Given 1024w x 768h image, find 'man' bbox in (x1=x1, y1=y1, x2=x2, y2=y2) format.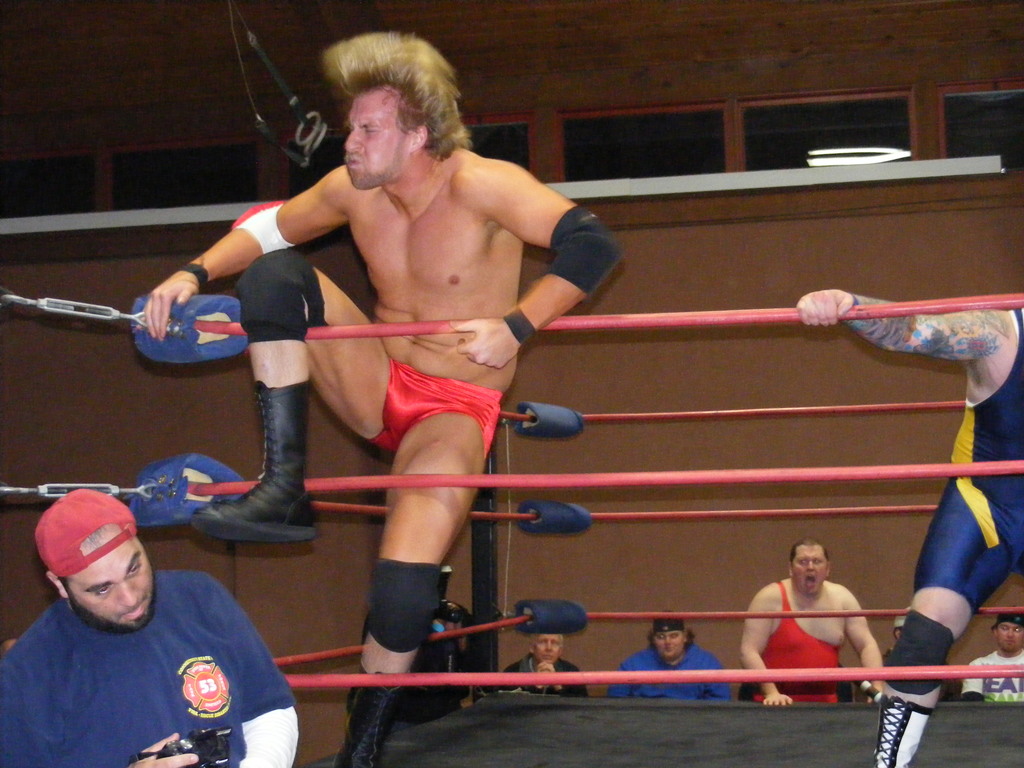
(x1=605, y1=609, x2=732, y2=701).
